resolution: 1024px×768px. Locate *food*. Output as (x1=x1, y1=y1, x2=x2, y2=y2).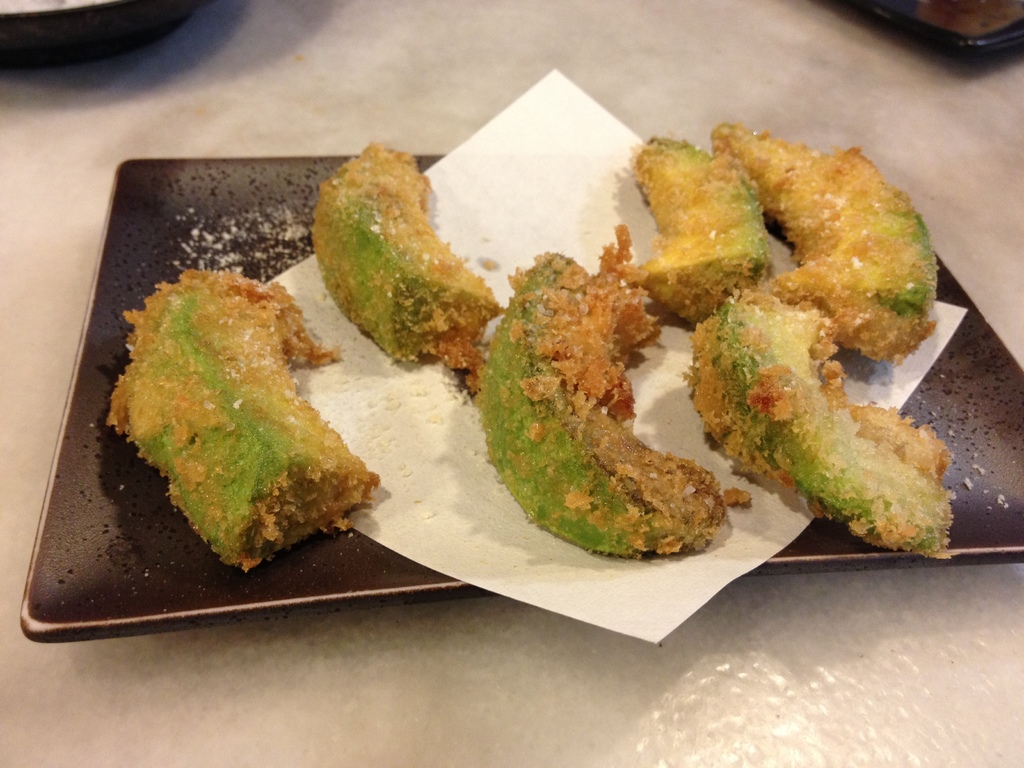
(x1=479, y1=248, x2=747, y2=553).
